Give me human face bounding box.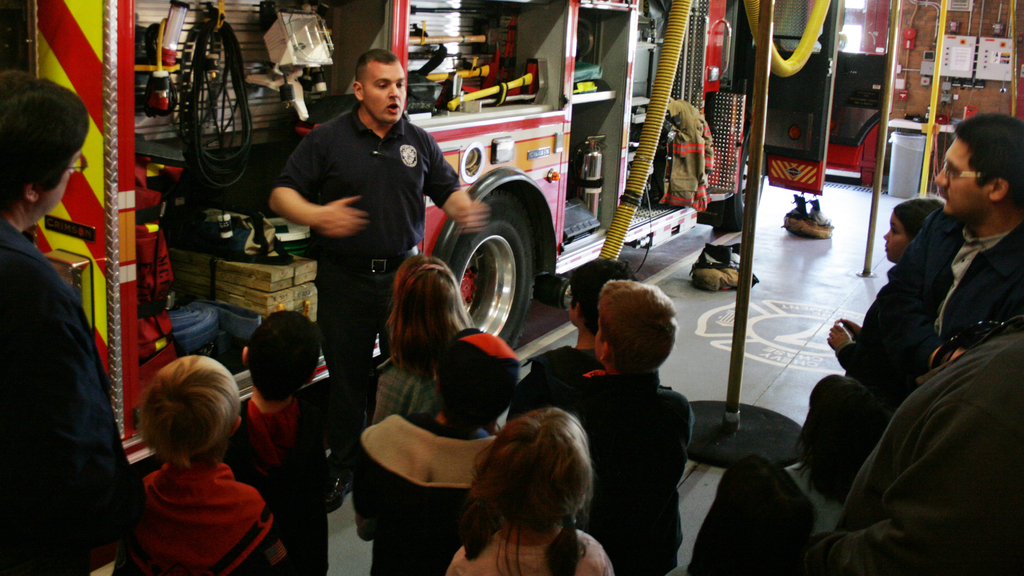
bbox(876, 212, 908, 261).
